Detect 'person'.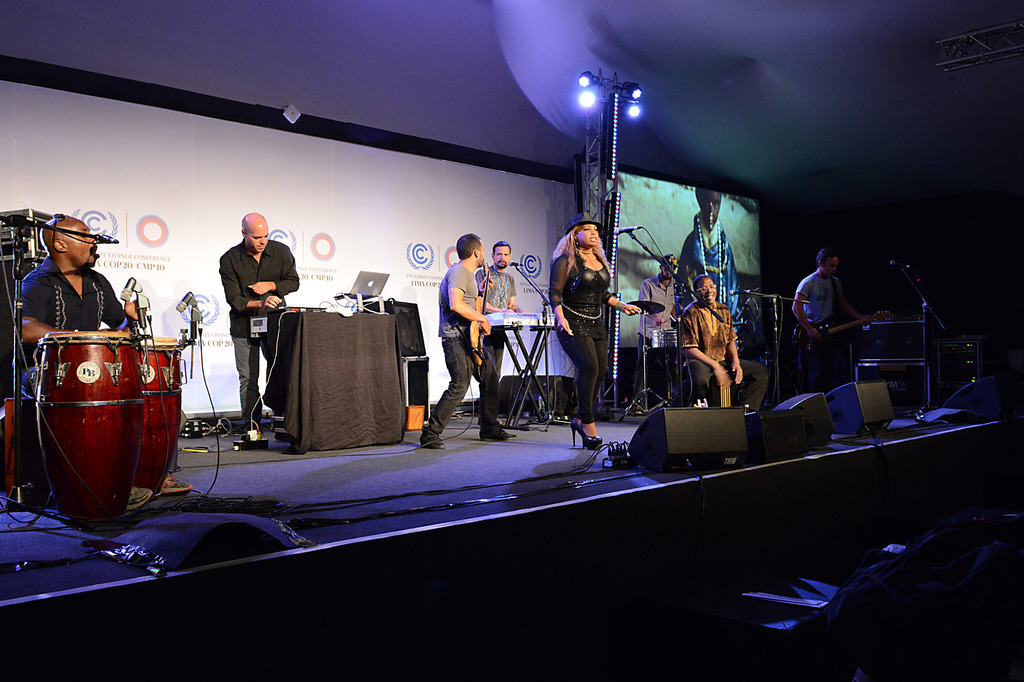
Detected at x1=677 y1=271 x2=769 y2=425.
